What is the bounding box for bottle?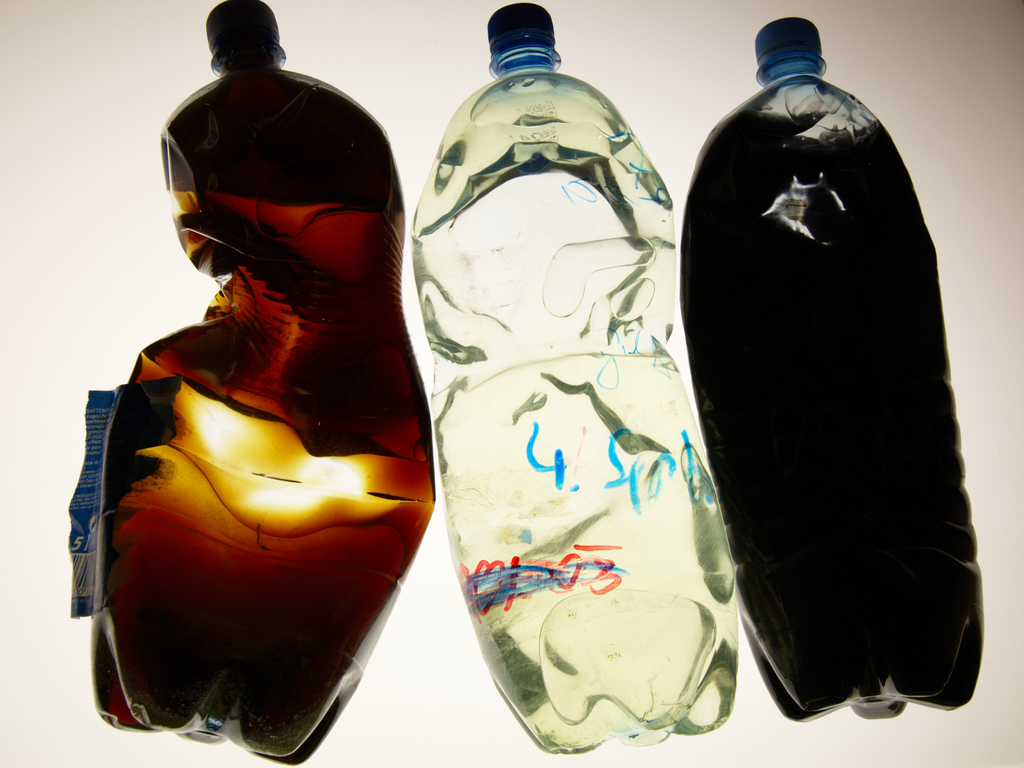
<box>410,1,742,755</box>.
